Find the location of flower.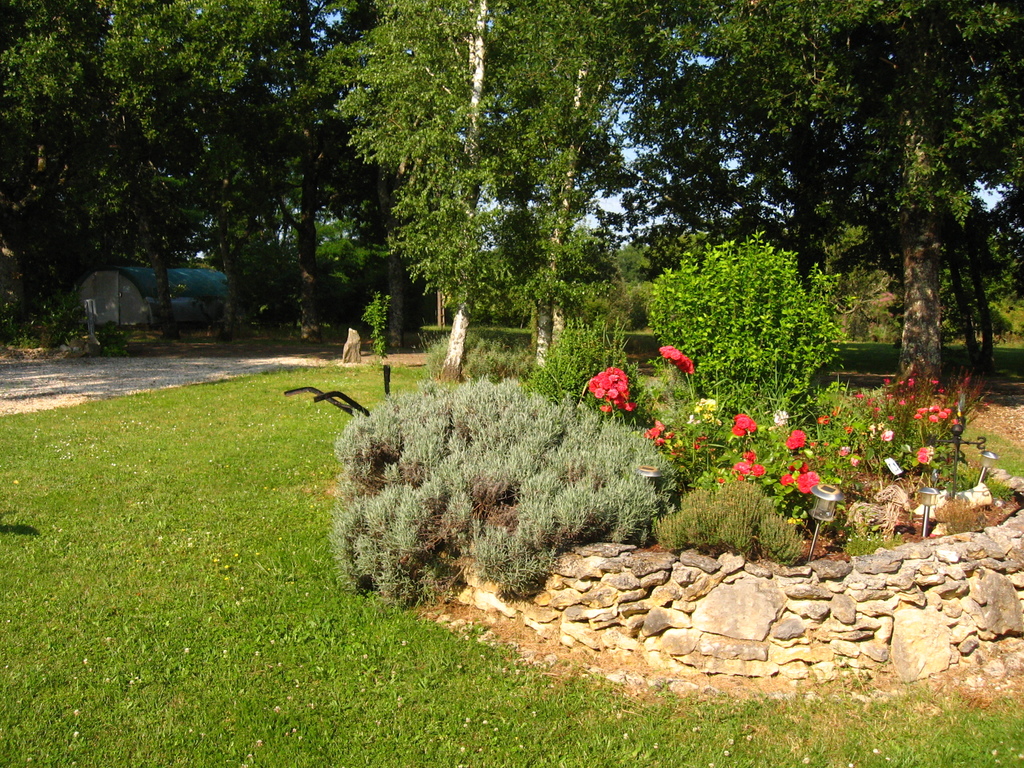
Location: pyautogui.locateOnScreen(838, 444, 849, 456).
